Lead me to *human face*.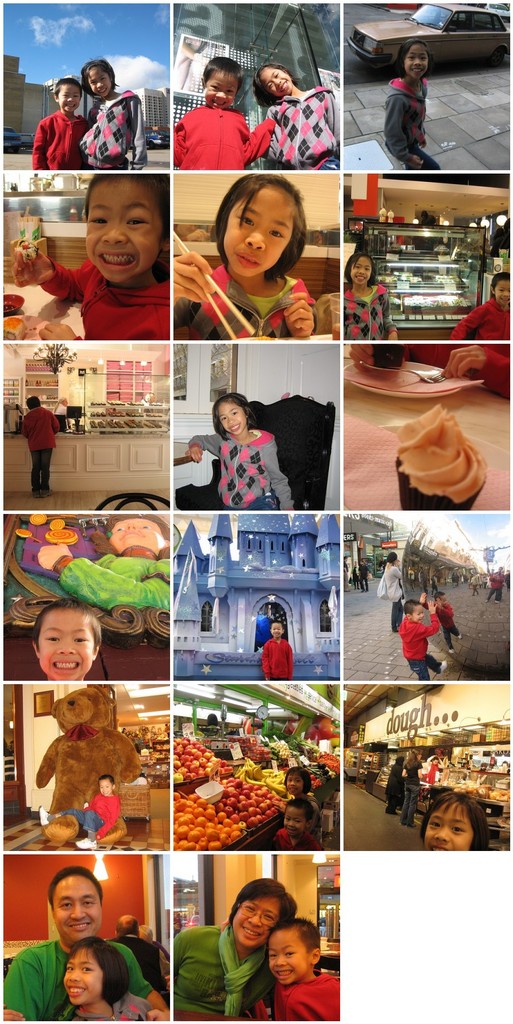
Lead to (86, 67, 113, 99).
